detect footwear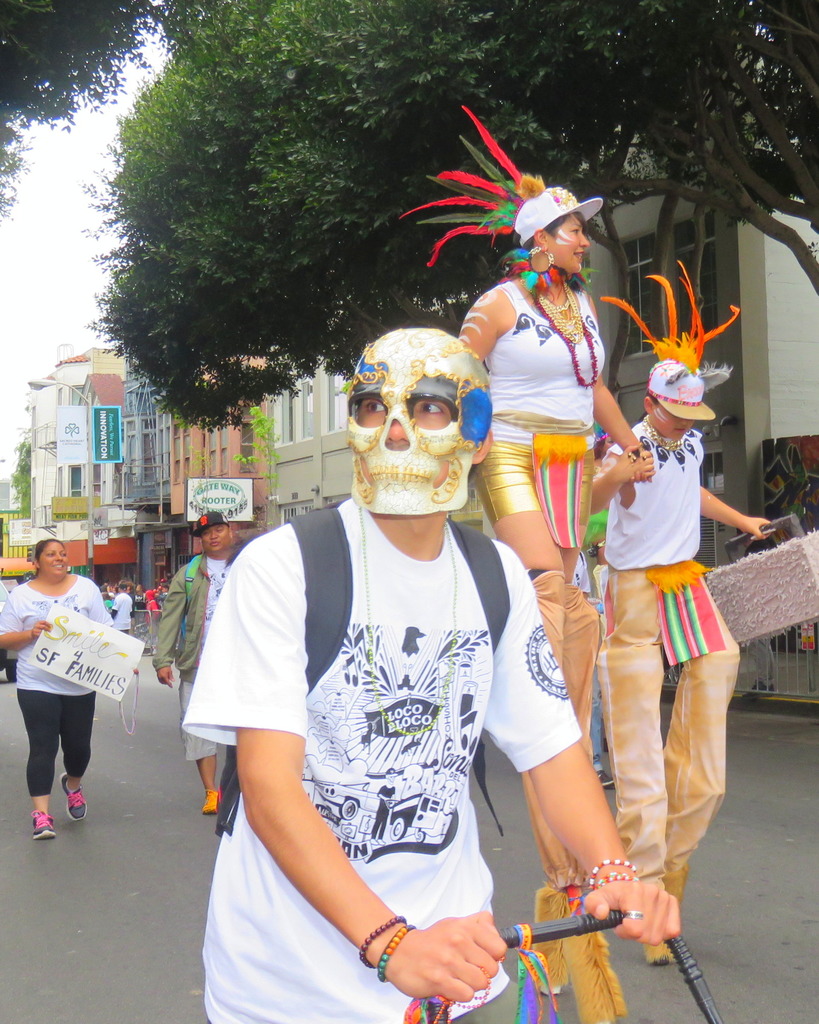
[x1=206, y1=790, x2=223, y2=813]
